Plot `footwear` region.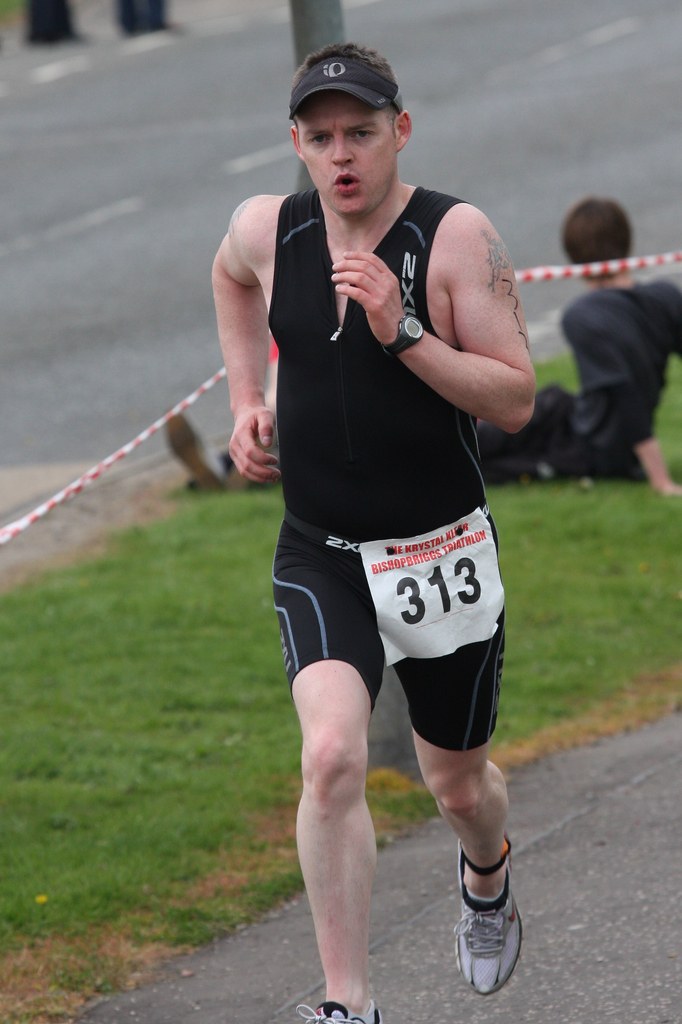
Plotted at {"x1": 456, "y1": 875, "x2": 528, "y2": 1000}.
